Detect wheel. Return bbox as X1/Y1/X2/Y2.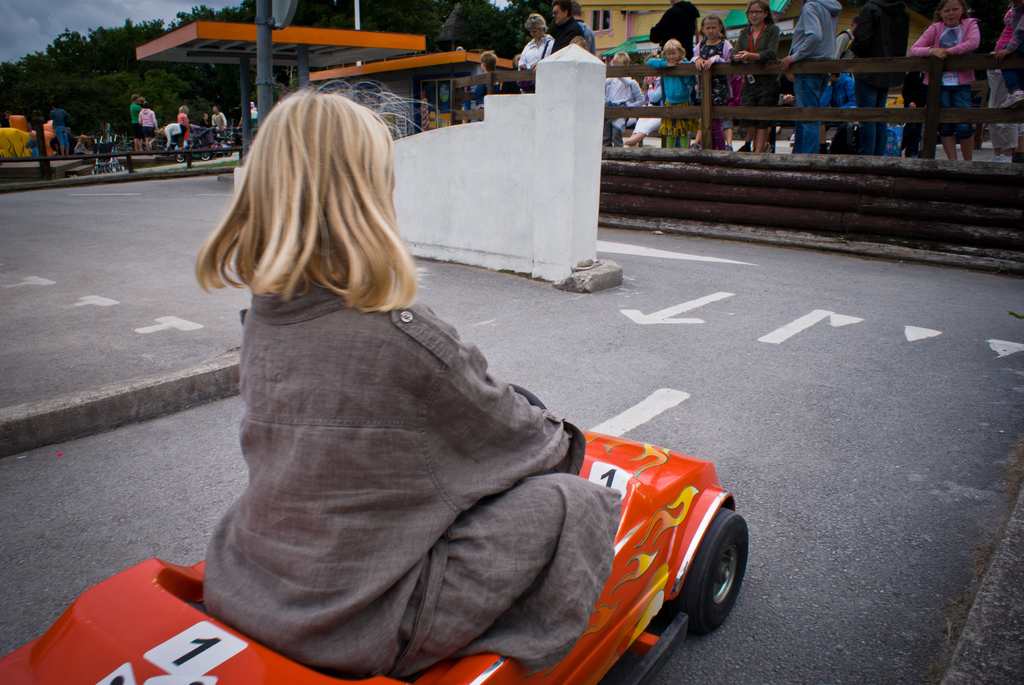
678/509/748/636.
